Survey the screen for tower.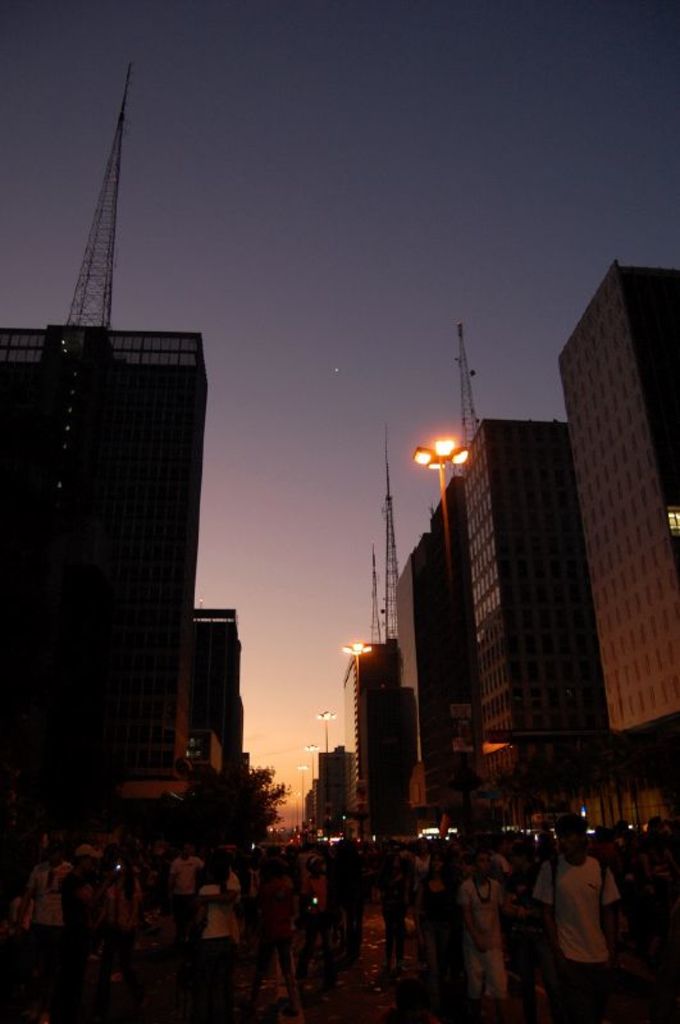
Survey found: 343/632/389/824.
